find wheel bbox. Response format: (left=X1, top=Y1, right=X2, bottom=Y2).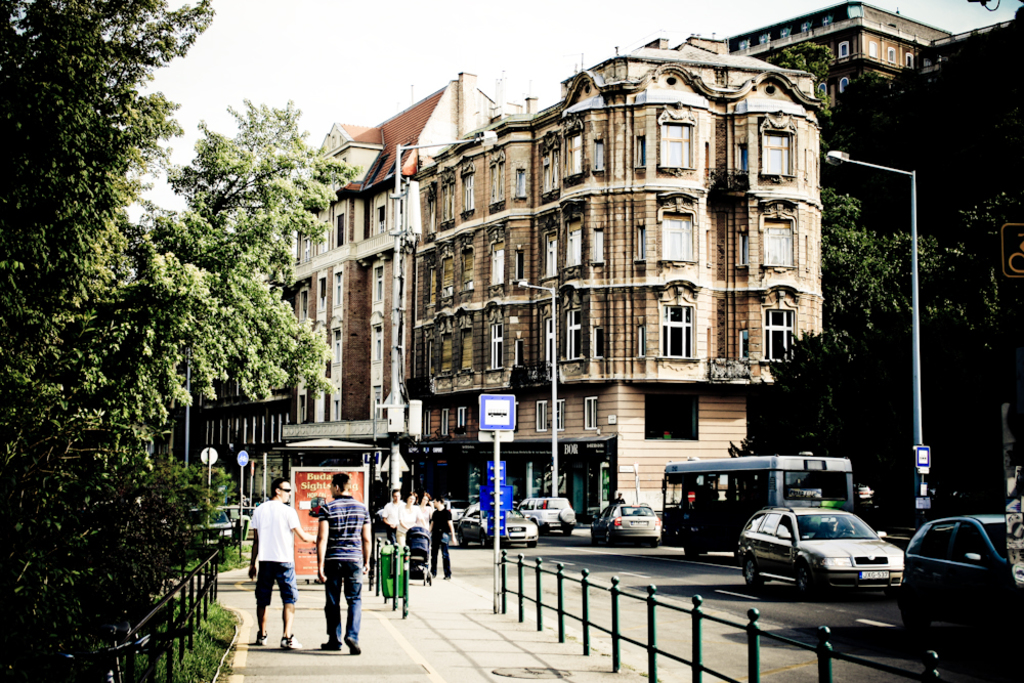
(left=459, top=531, right=468, bottom=549).
